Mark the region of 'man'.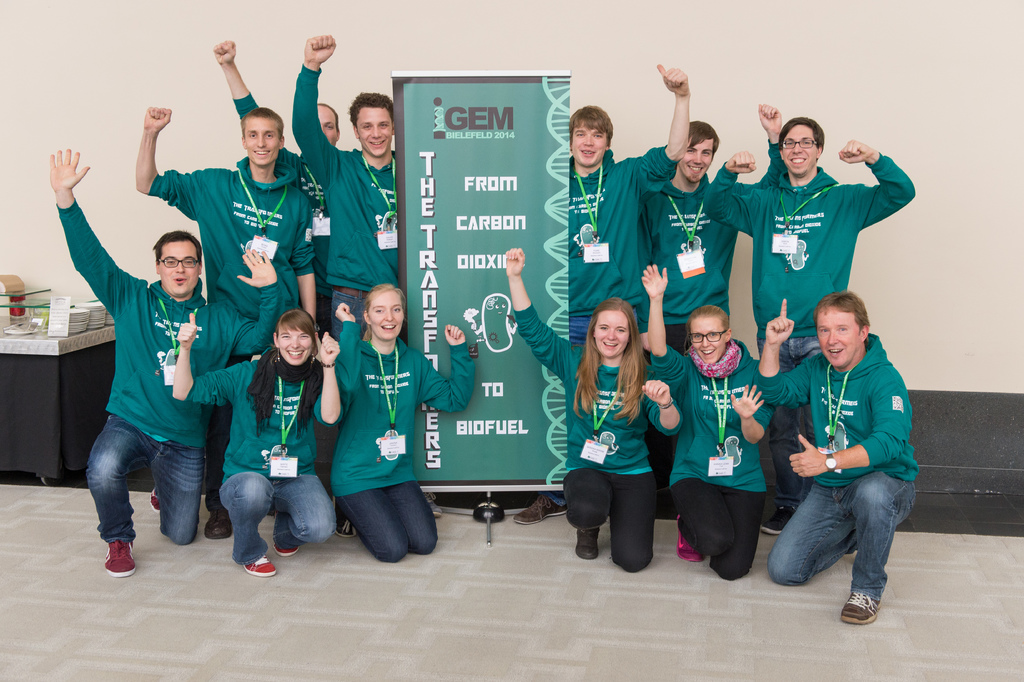
Region: box(45, 144, 282, 574).
